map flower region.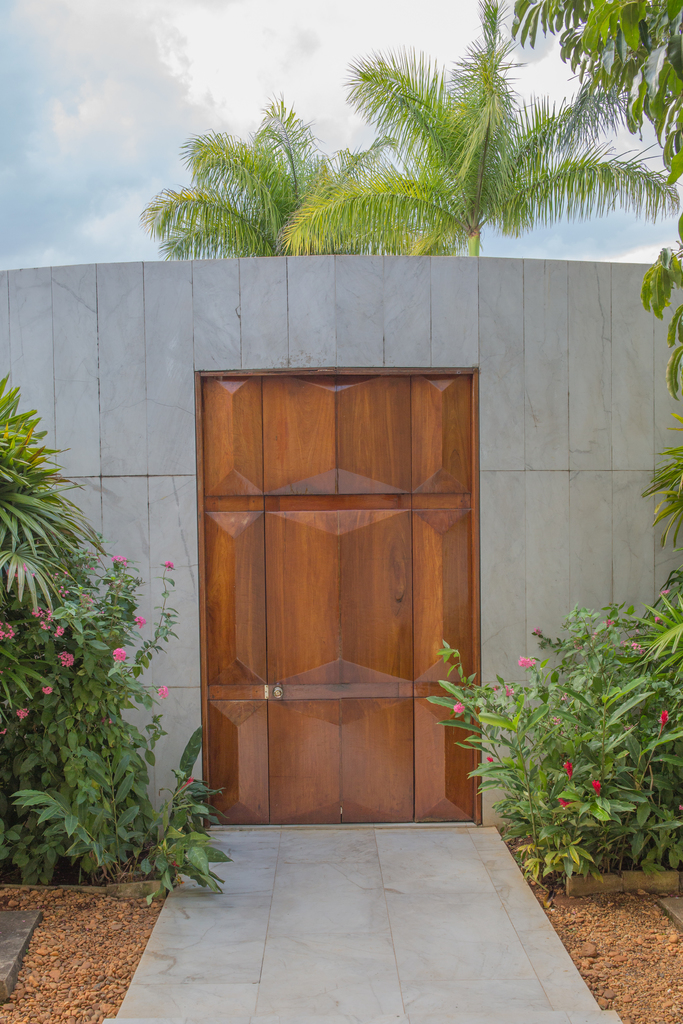
Mapped to <region>661, 588, 673, 599</region>.
